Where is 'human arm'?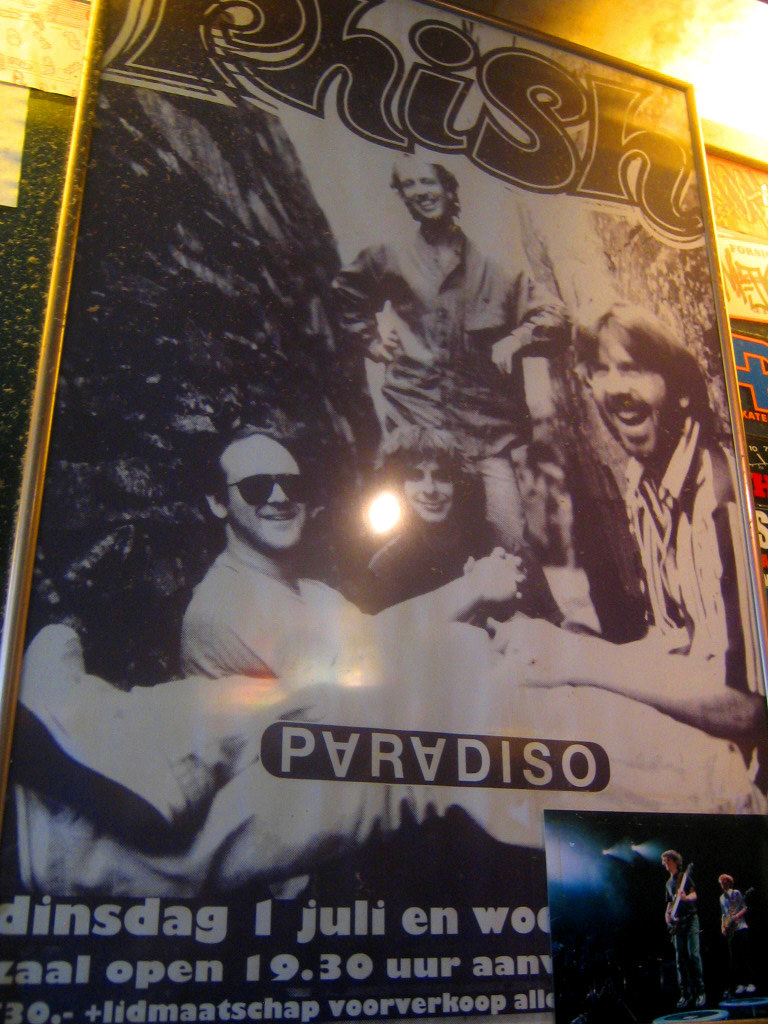
<bbox>488, 264, 573, 379</bbox>.
